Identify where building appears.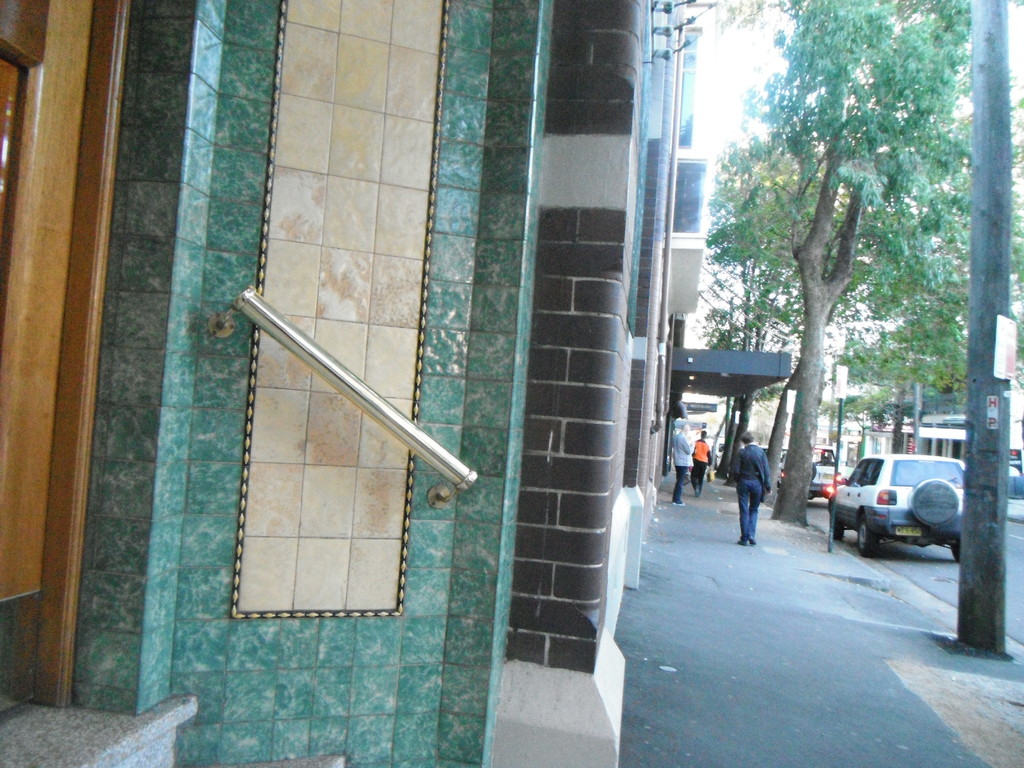
Appears at BBox(754, 314, 1023, 498).
